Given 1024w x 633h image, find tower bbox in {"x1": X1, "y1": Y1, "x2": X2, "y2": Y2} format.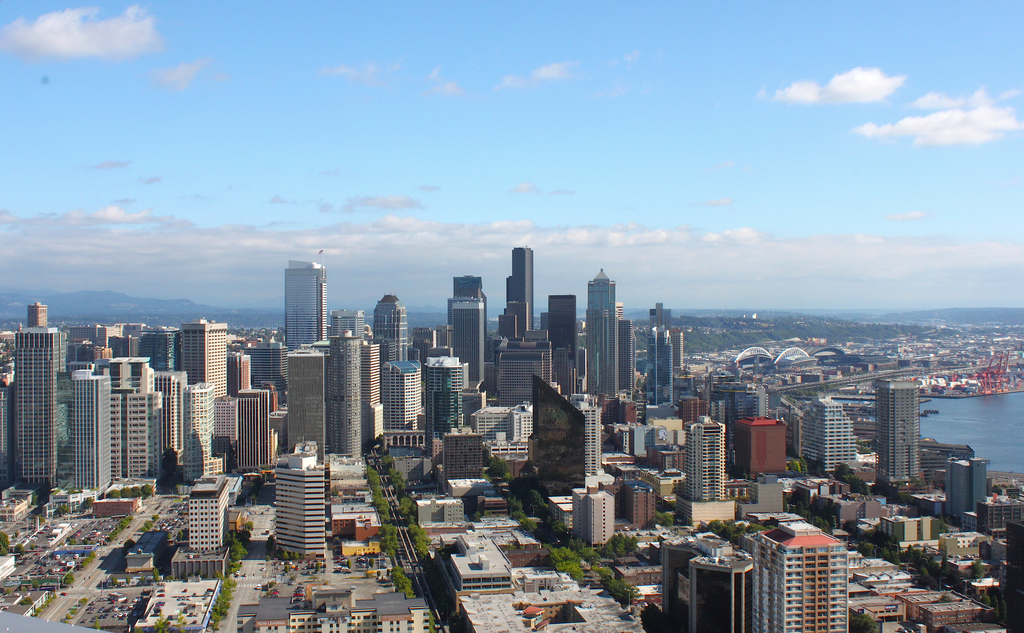
{"x1": 176, "y1": 322, "x2": 237, "y2": 452}.
